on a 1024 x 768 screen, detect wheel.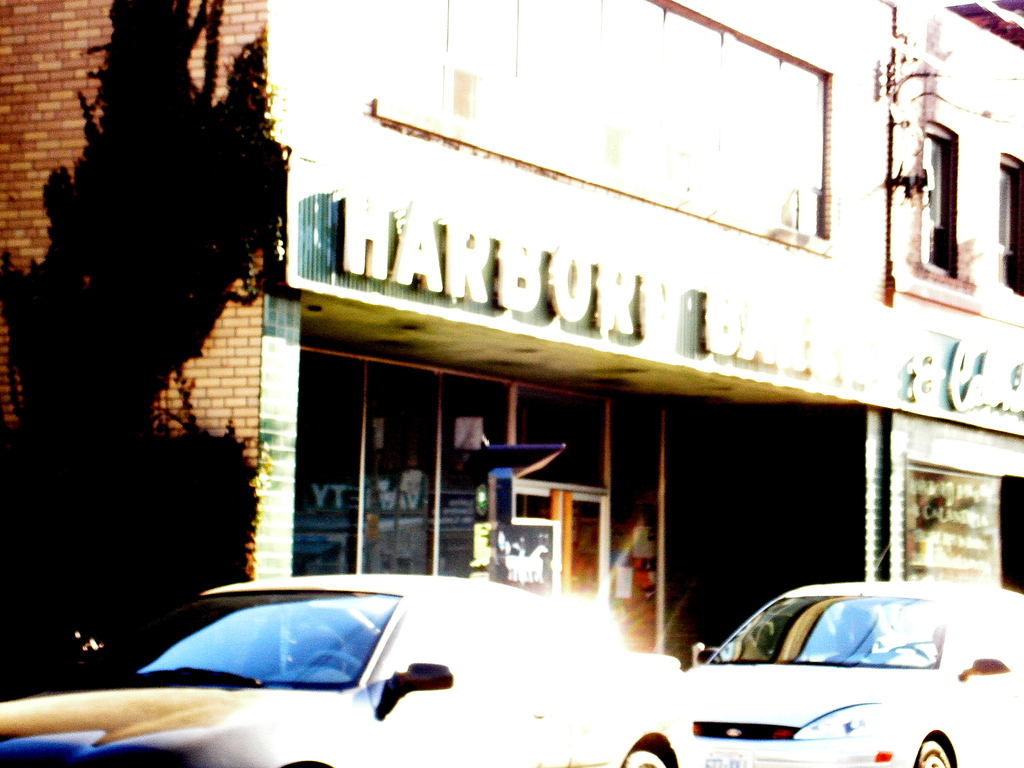
(307,650,364,682).
